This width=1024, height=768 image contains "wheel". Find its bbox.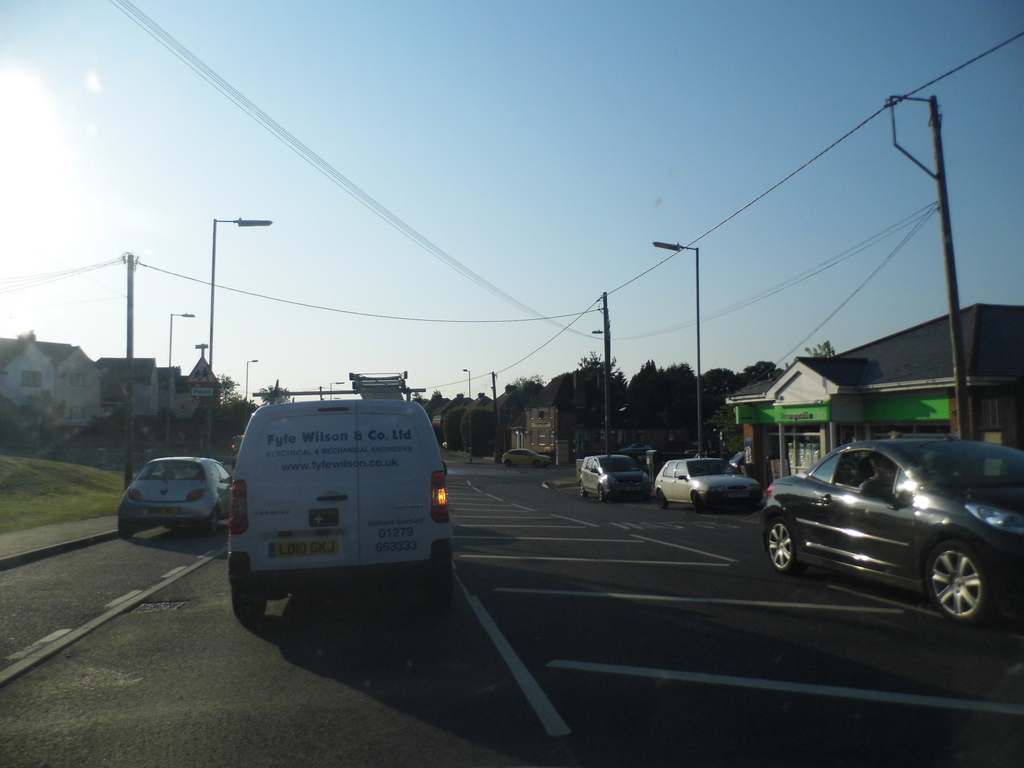
<bbox>423, 573, 452, 611</bbox>.
